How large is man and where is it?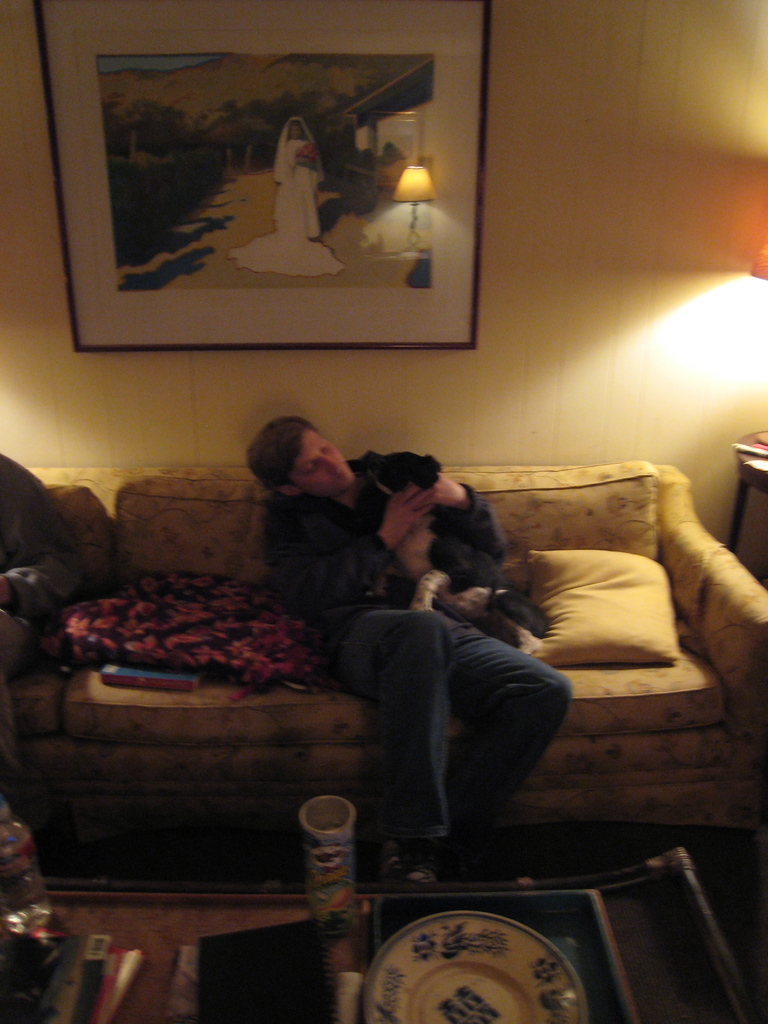
Bounding box: pyautogui.locateOnScreen(246, 420, 568, 885).
